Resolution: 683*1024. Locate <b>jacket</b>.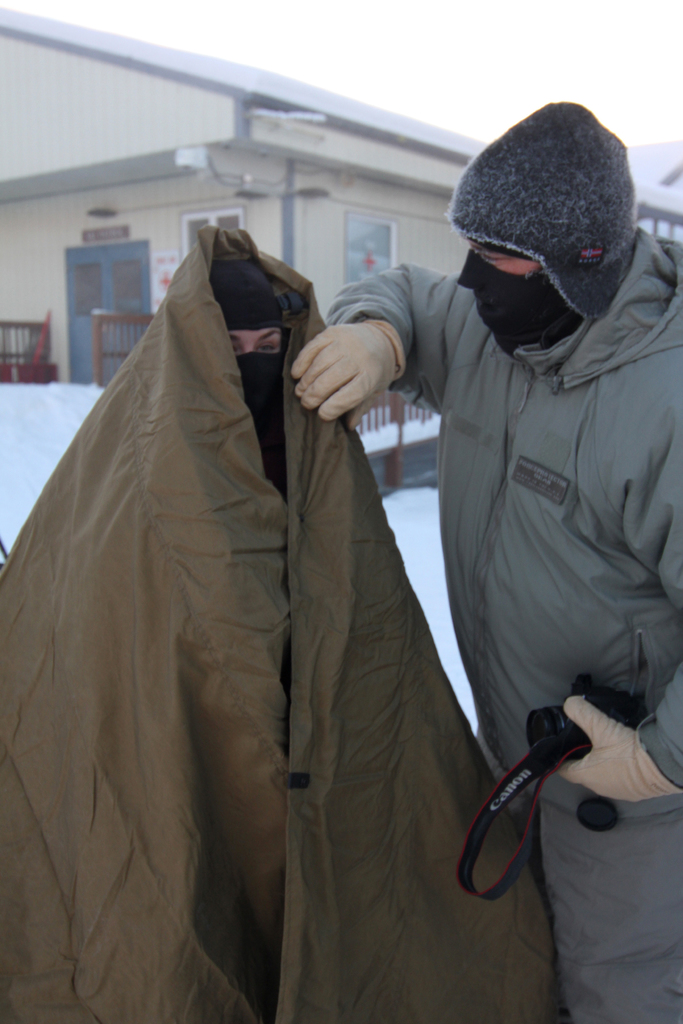
{"left": 325, "top": 229, "right": 682, "bottom": 1023}.
